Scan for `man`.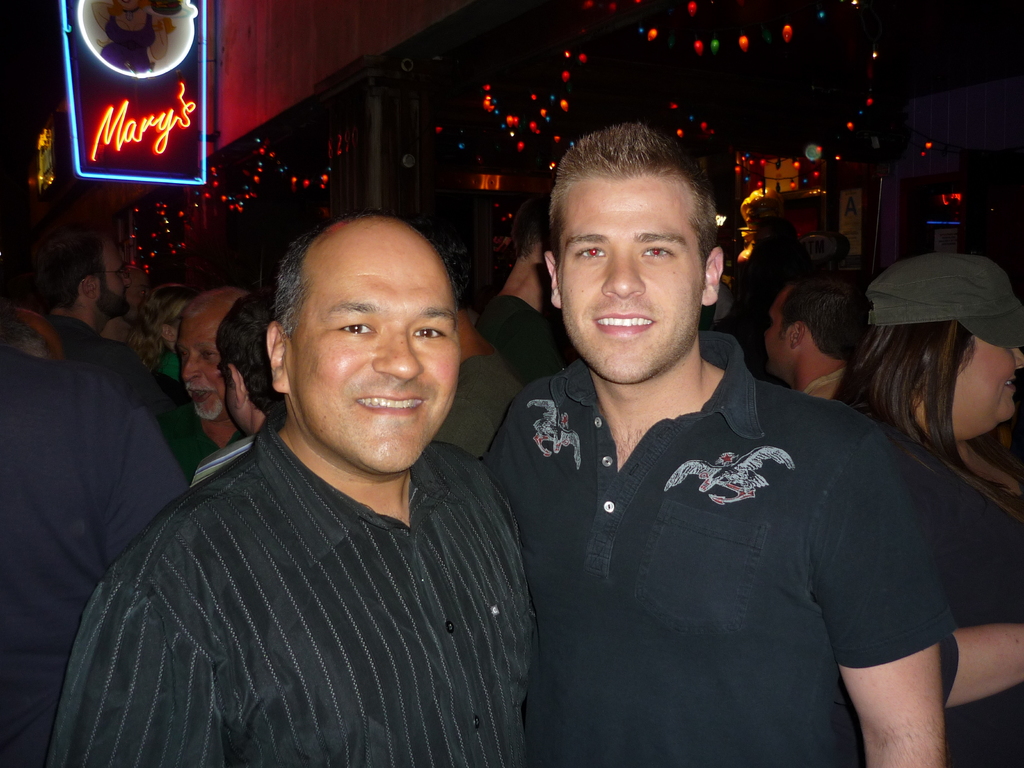
Scan result: BBox(765, 273, 870, 405).
